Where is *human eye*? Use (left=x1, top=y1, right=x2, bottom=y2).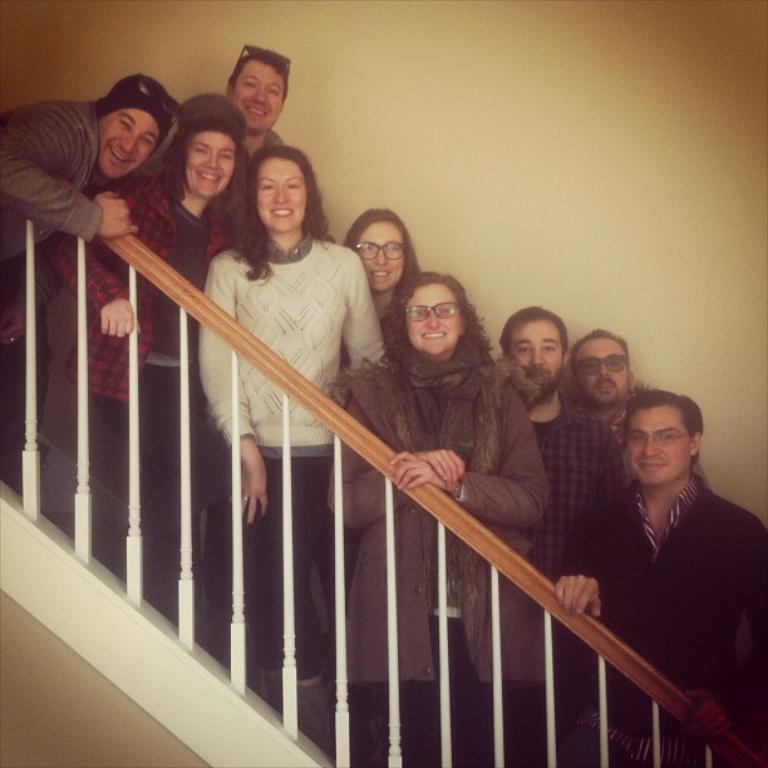
(left=255, top=179, right=277, bottom=195).
